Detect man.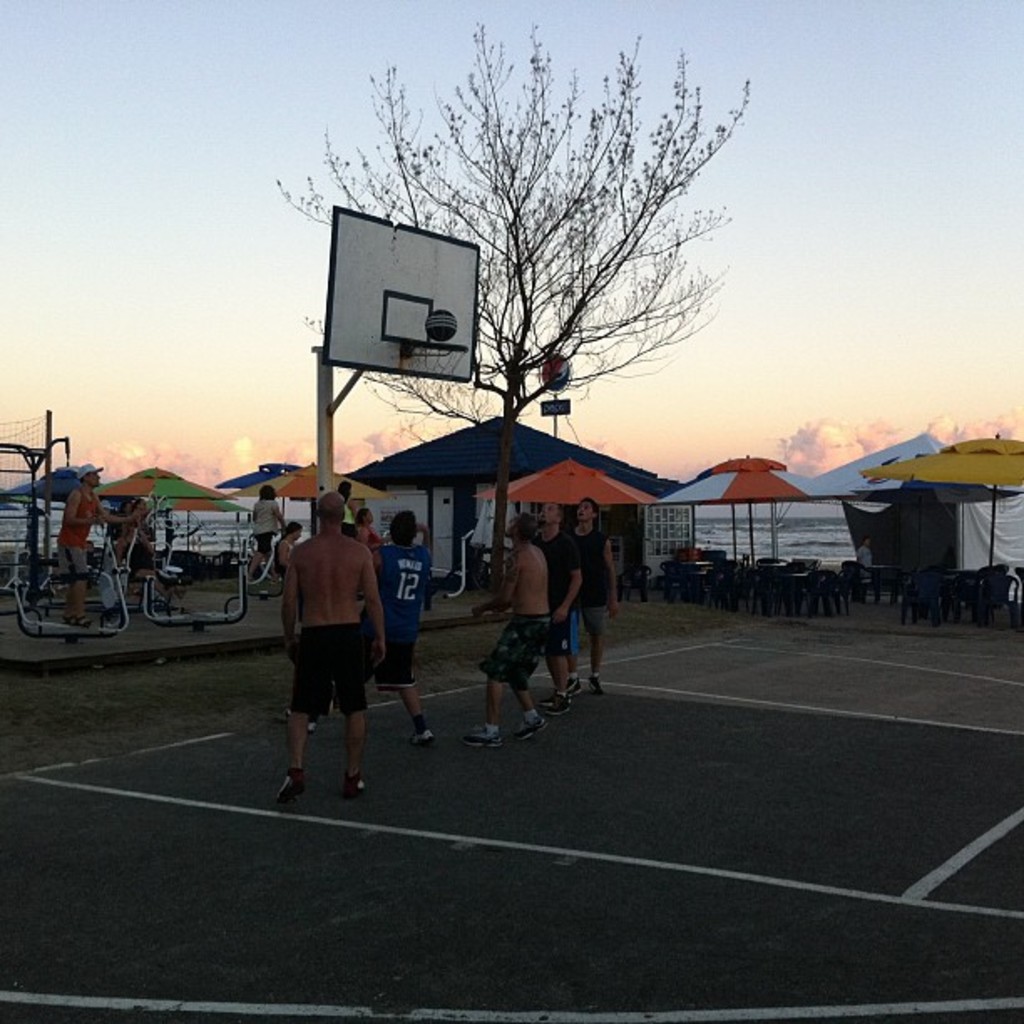
Detected at (x1=62, y1=458, x2=142, y2=648).
